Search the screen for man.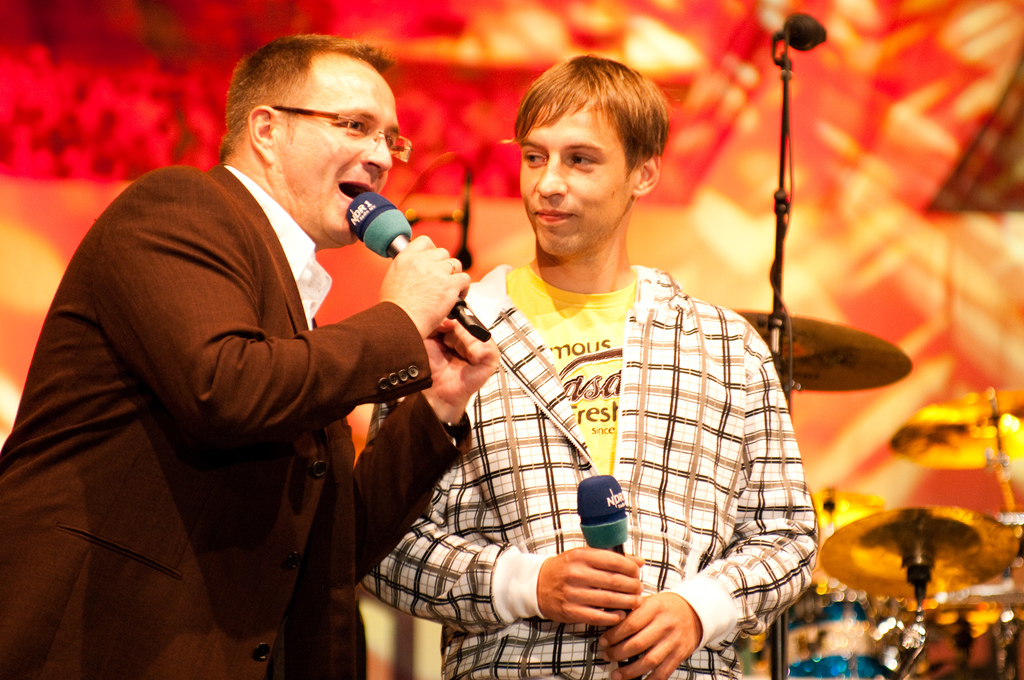
Found at Rect(360, 56, 822, 679).
